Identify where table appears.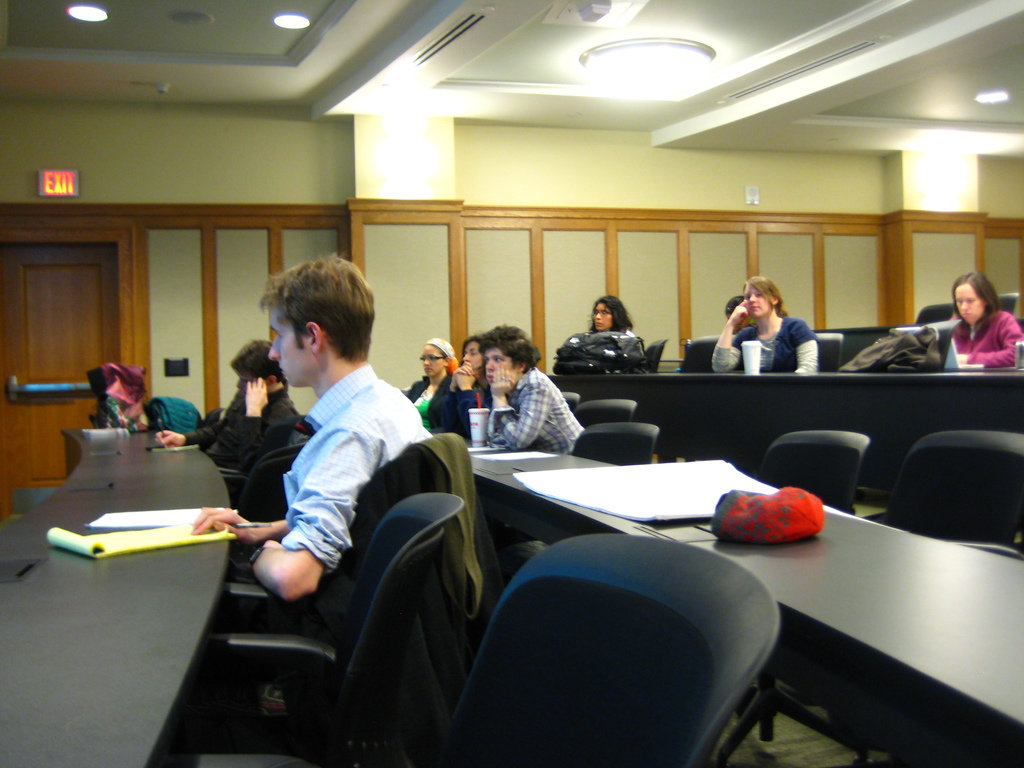
Appears at [437,452,1008,755].
